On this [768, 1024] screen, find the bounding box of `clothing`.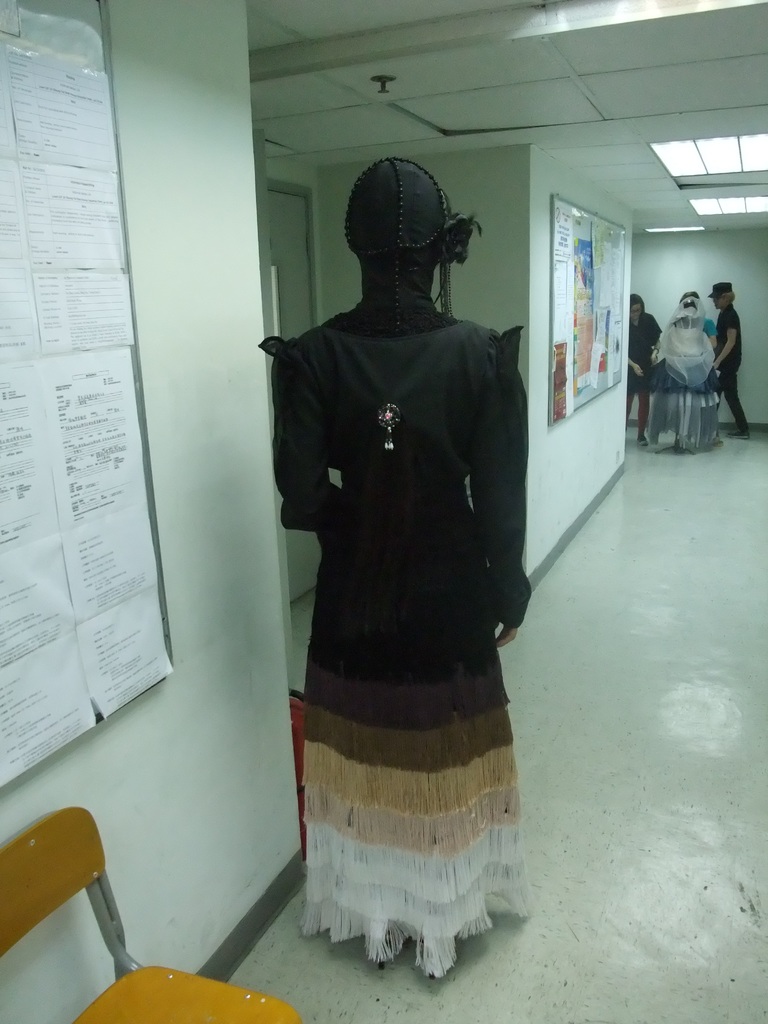
Bounding box: (265,170,544,930).
